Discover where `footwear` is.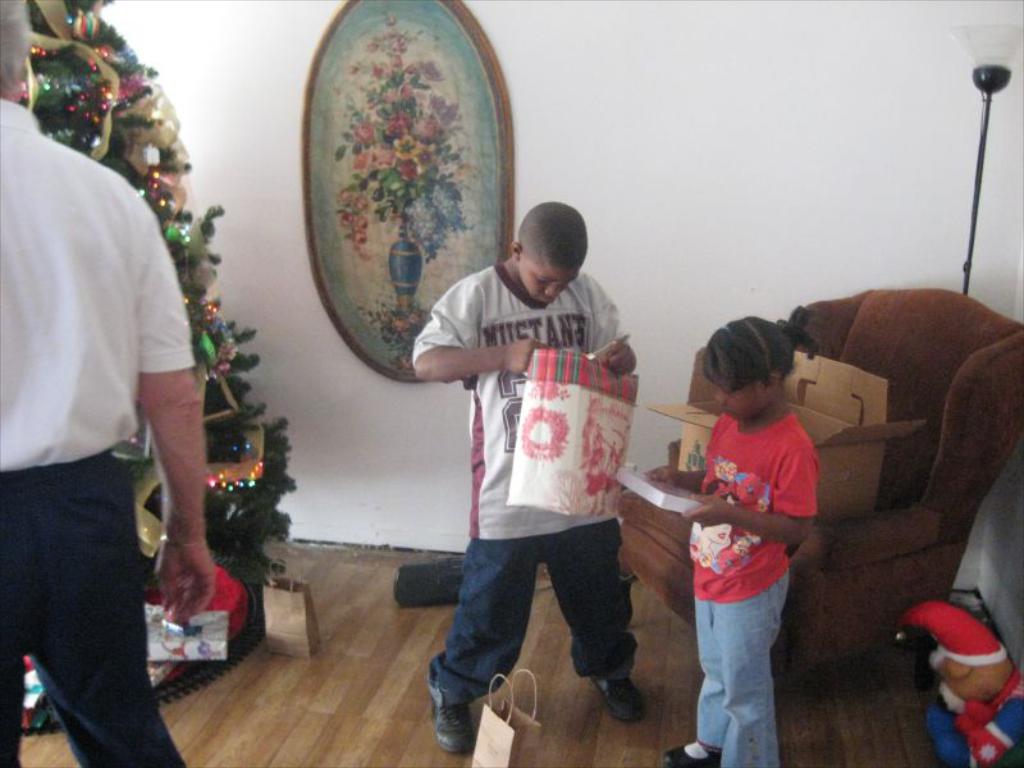
Discovered at [x1=591, y1=672, x2=652, y2=721].
